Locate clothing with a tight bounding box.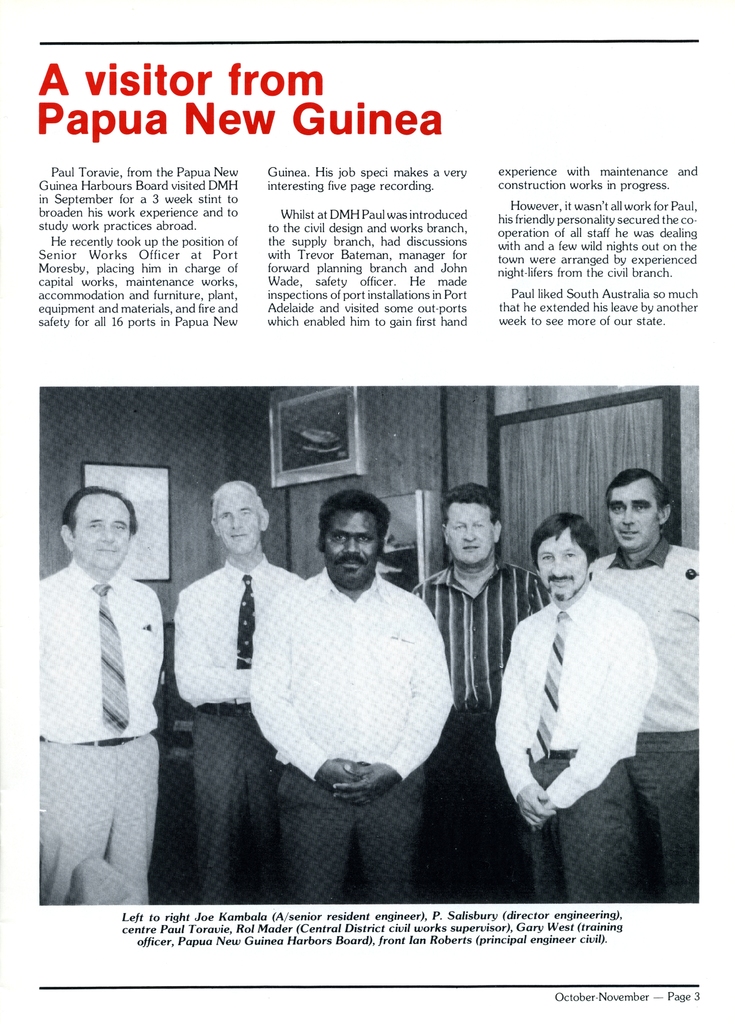
(499,580,655,889).
